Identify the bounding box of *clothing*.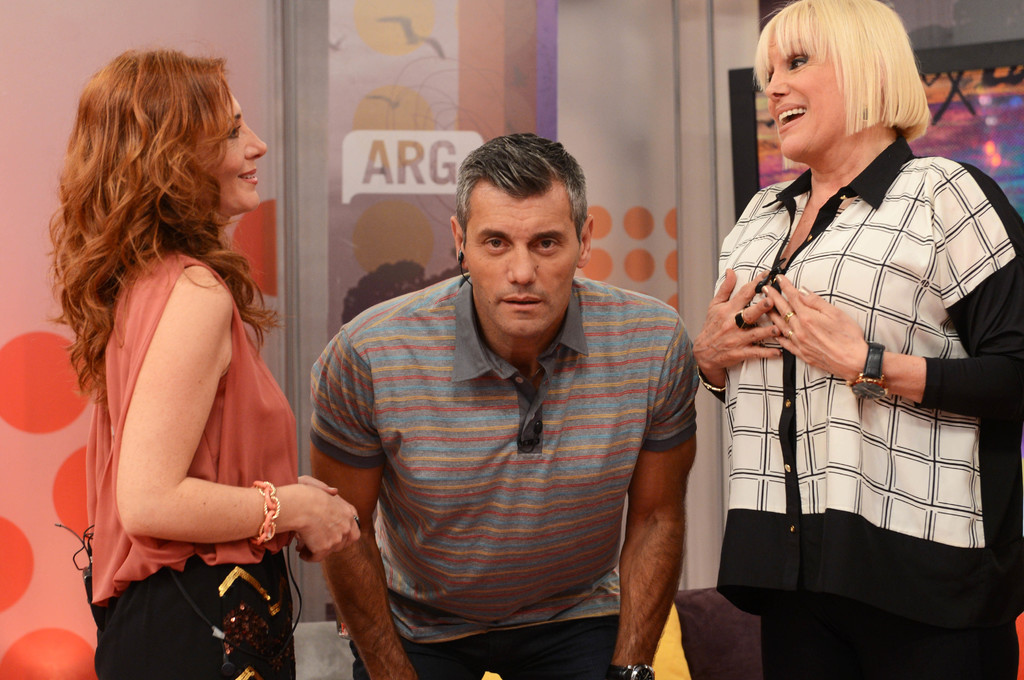
(88,243,300,679).
